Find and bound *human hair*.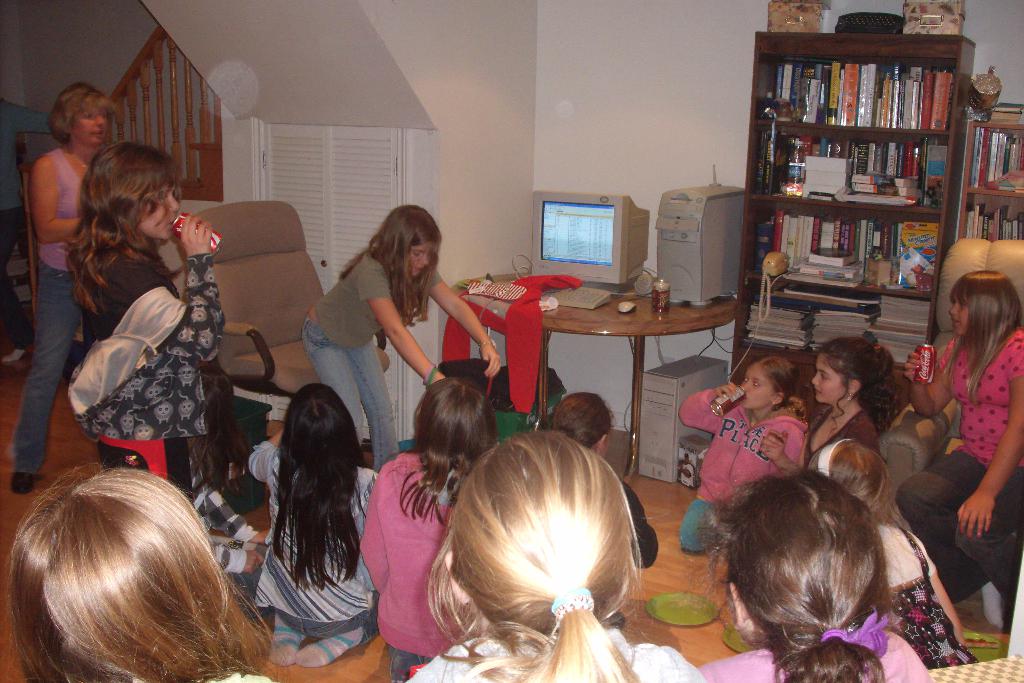
Bound: l=46, t=81, r=120, b=147.
